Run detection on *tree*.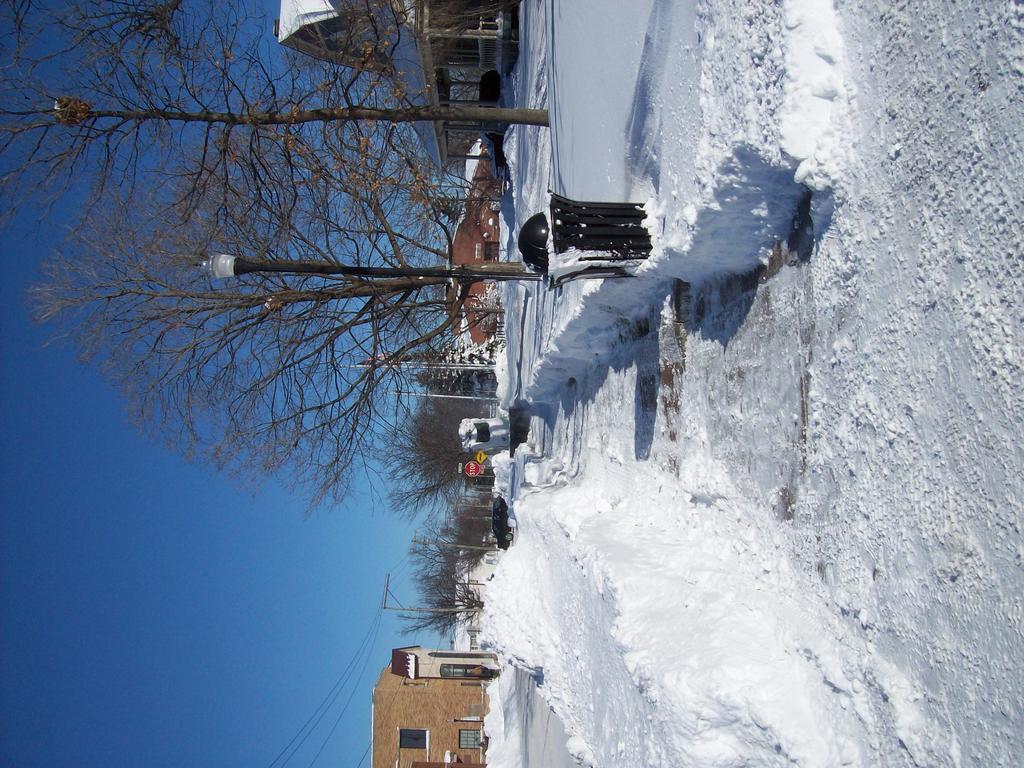
Result: (left=0, top=0, right=551, bottom=523).
